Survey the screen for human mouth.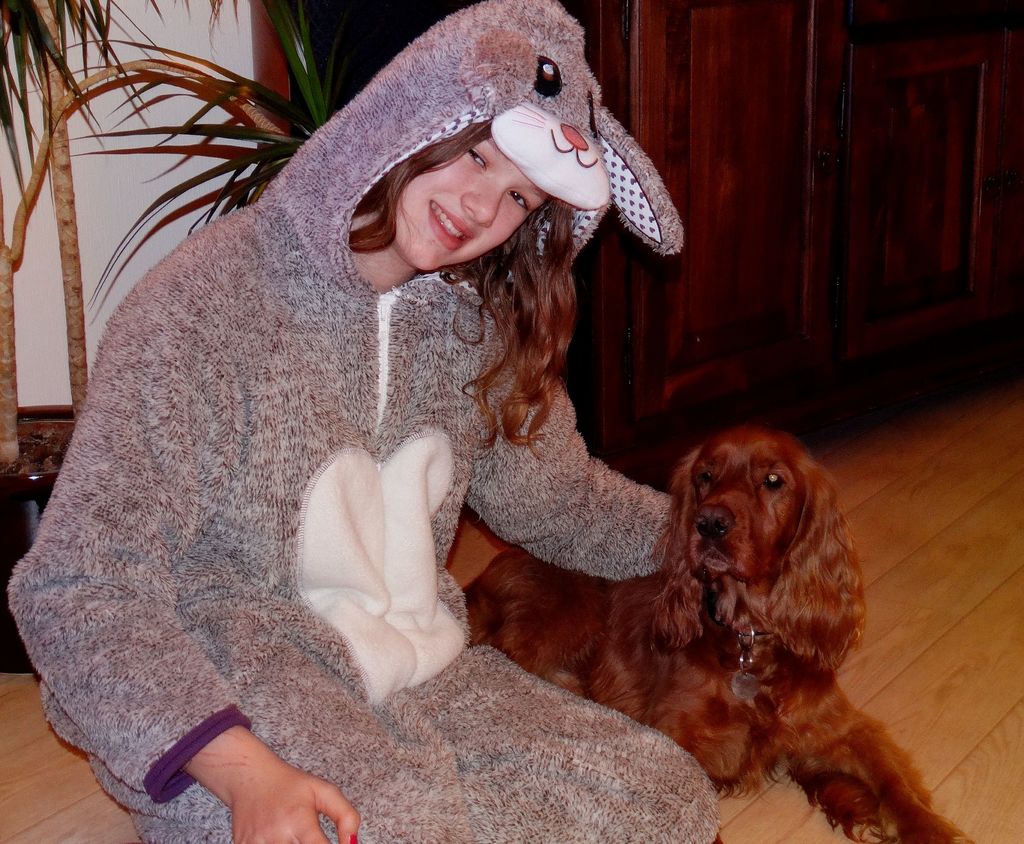
Survey found: region(422, 197, 476, 252).
